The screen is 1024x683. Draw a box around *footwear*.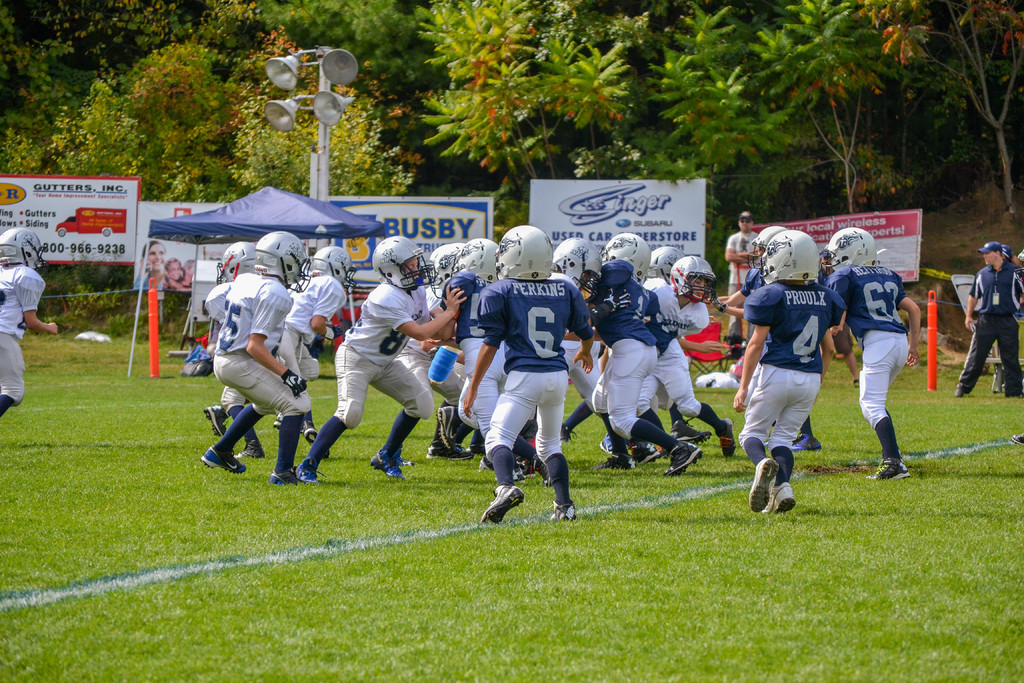
627:443:657:465.
